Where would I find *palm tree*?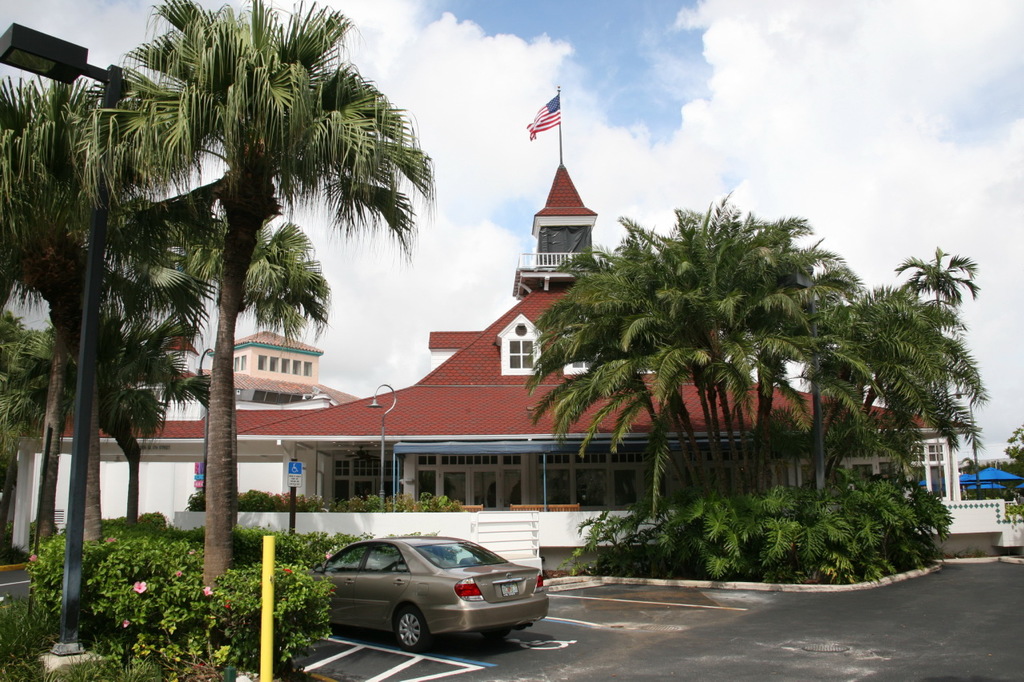
At {"left": 117, "top": 186, "right": 329, "bottom": 574}.
